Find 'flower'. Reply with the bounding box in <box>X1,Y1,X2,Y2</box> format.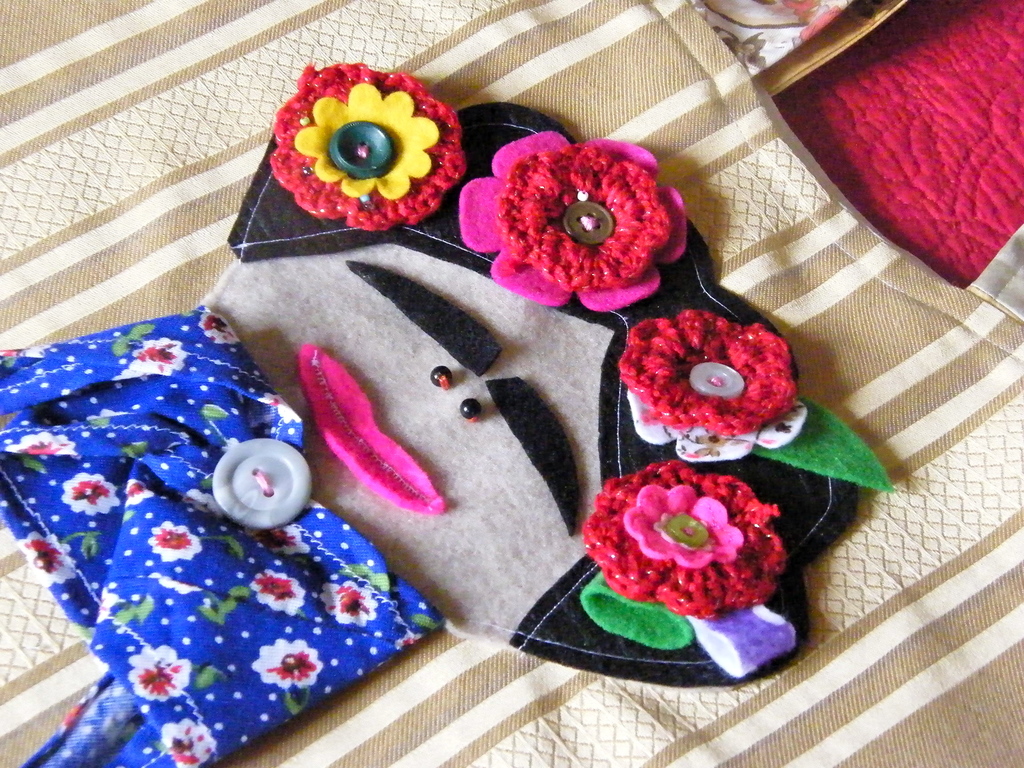
<box>620,308,797,438</box>.
